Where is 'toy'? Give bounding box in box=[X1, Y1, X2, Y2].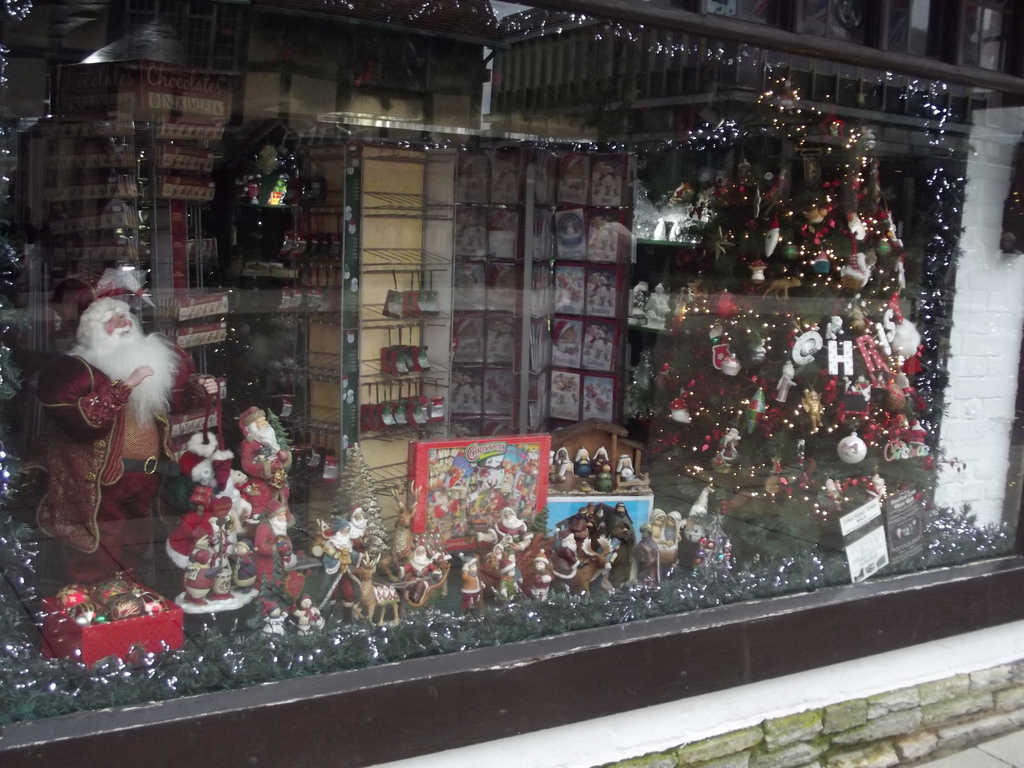
box=[609, 502, 641, 584].
